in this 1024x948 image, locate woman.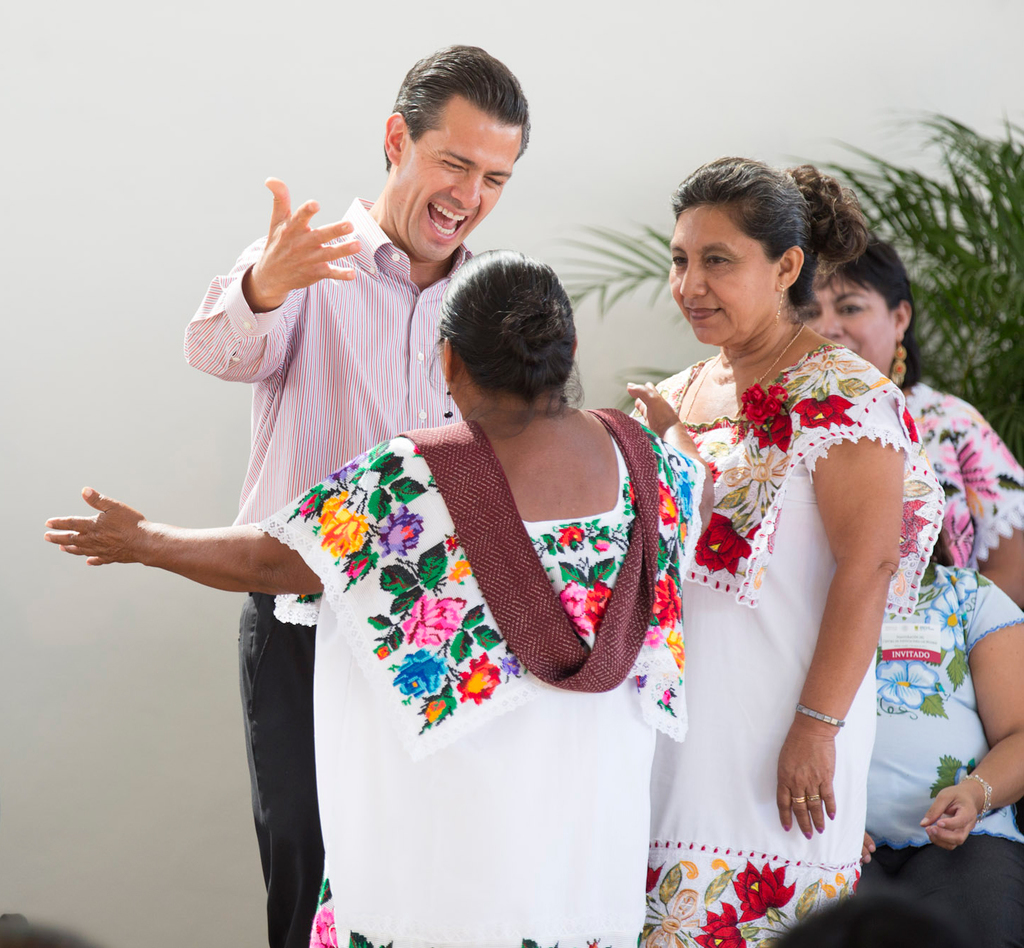
Bounding box: 39, 247, 720, 947.
